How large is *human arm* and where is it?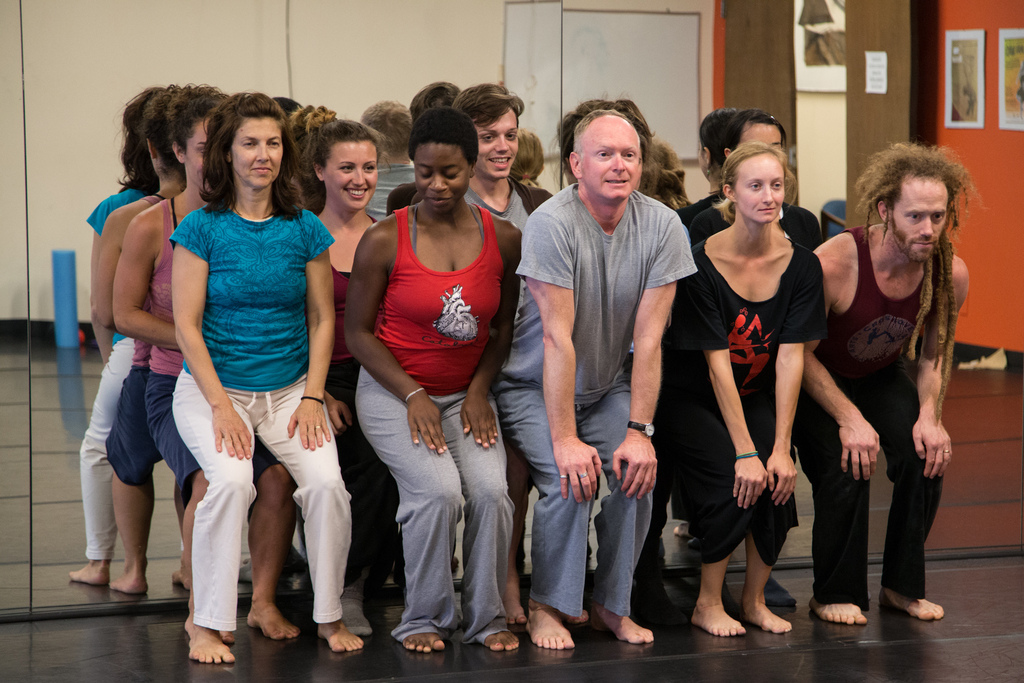
Bounding box: bbox=[698, 249, 772, 512].
